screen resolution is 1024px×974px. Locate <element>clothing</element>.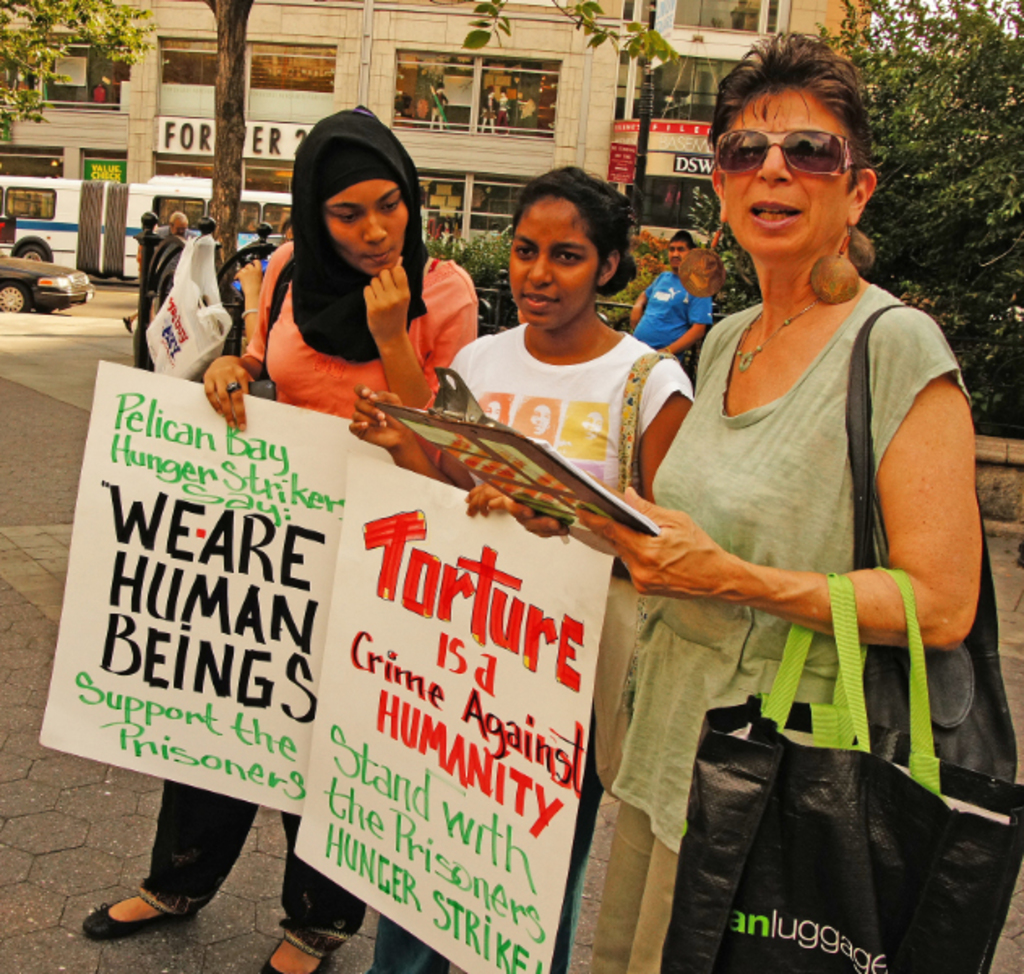
<bbox>641, 218, 967, 815</bbox>.
